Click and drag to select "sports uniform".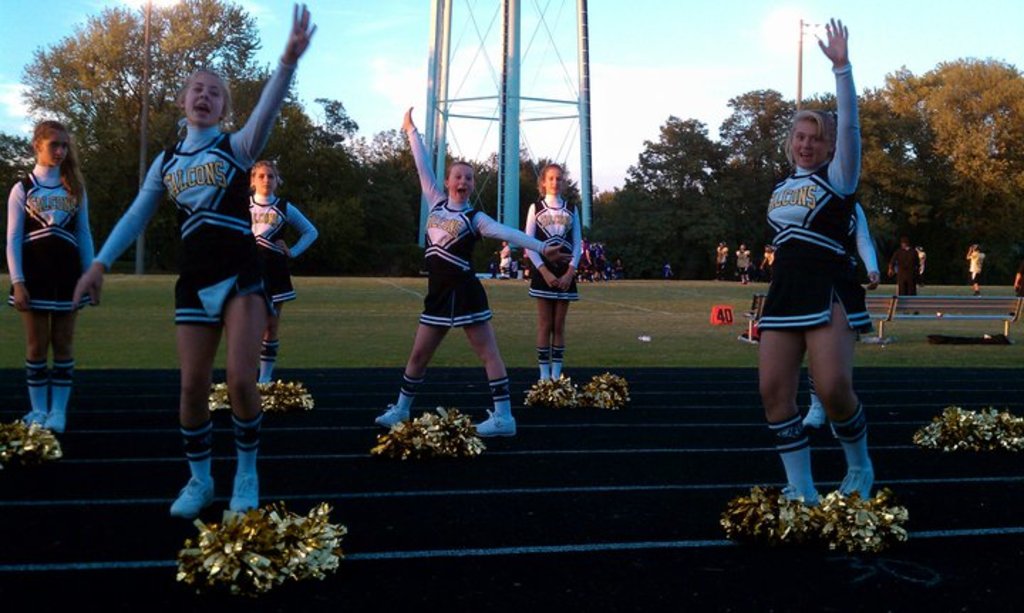
Selection: bbox=(6, 165, 95, 441).
